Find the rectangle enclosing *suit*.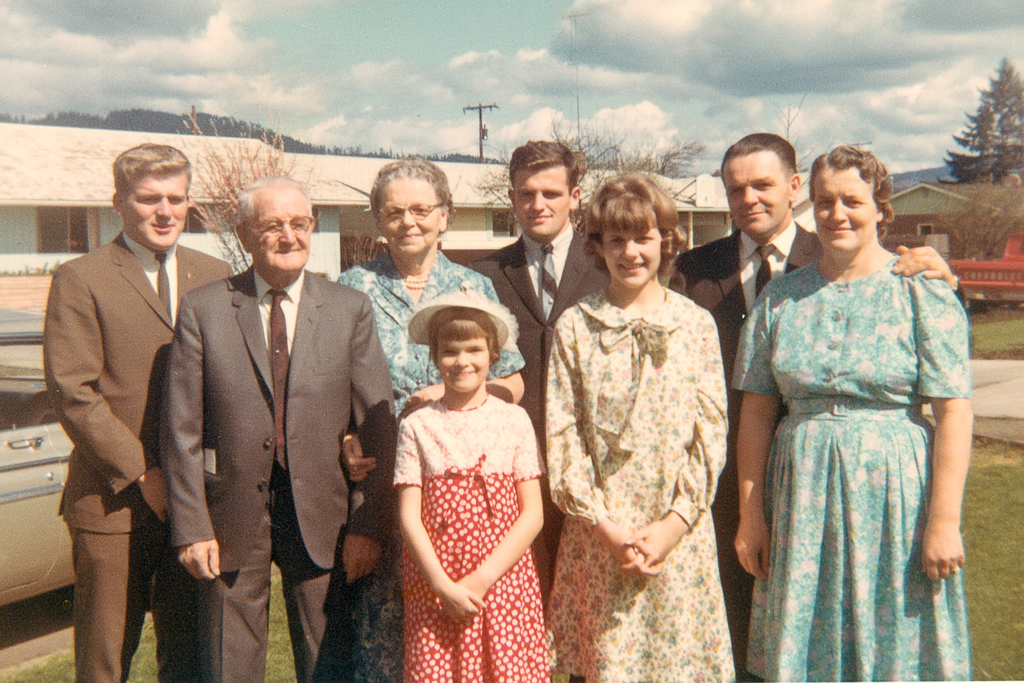
BBox(467, 224, 618, 593).
